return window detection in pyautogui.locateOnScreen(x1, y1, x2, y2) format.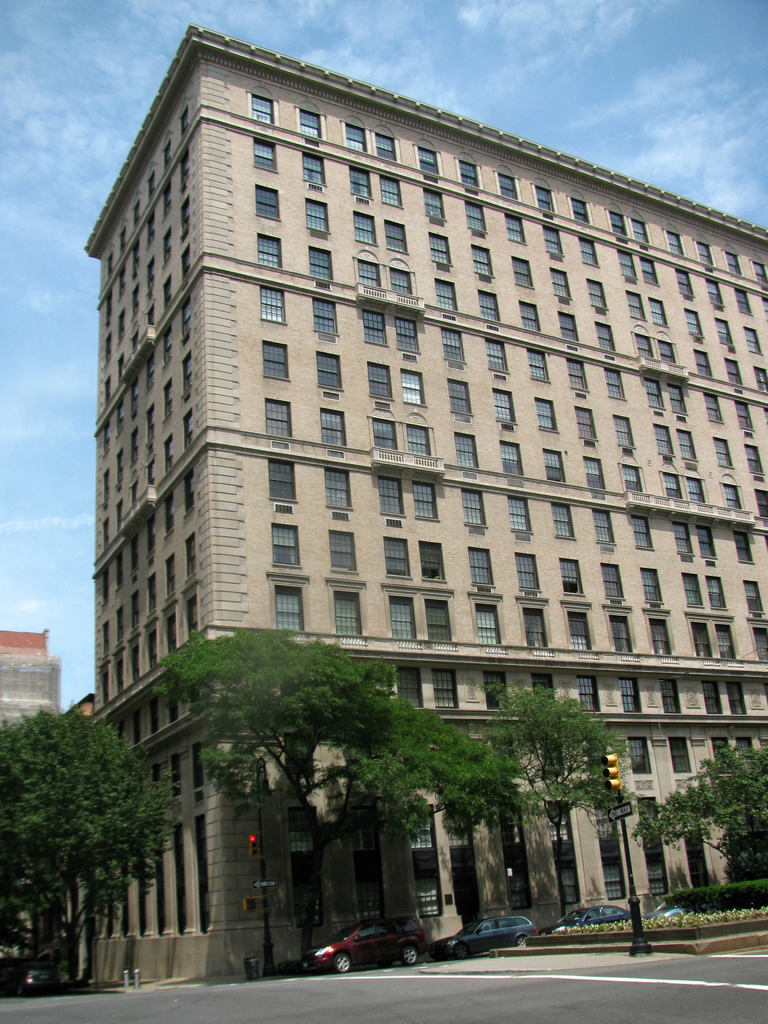
pyautogui.locateOnScreen(747, 445, 763, 474).
